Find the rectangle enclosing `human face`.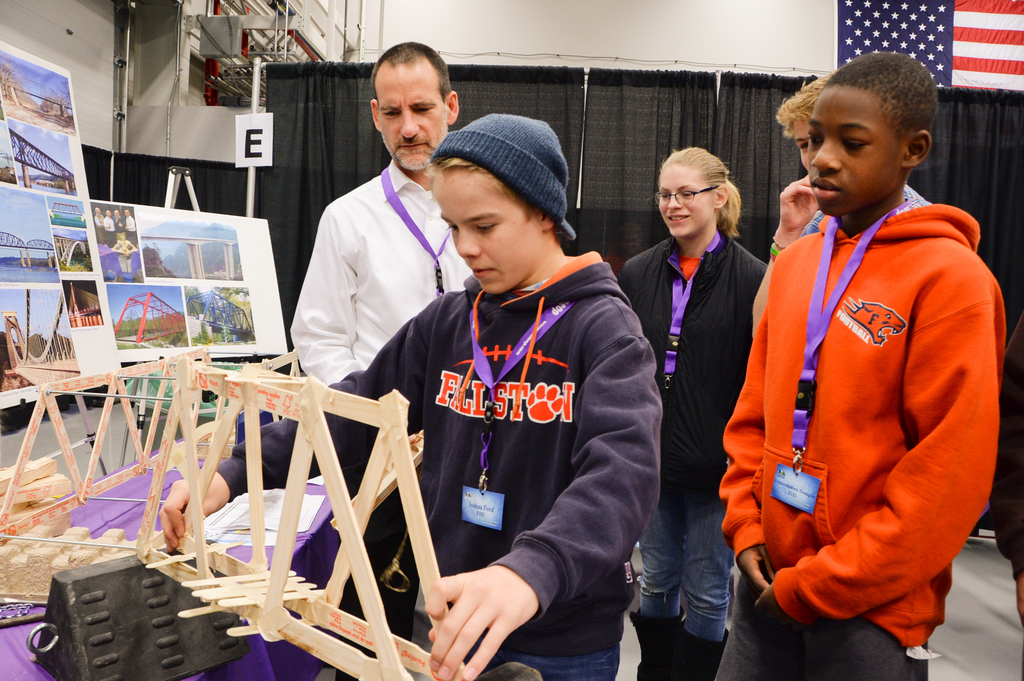
pyautogui.locateOnScreen(792, 120, 812, 172).
